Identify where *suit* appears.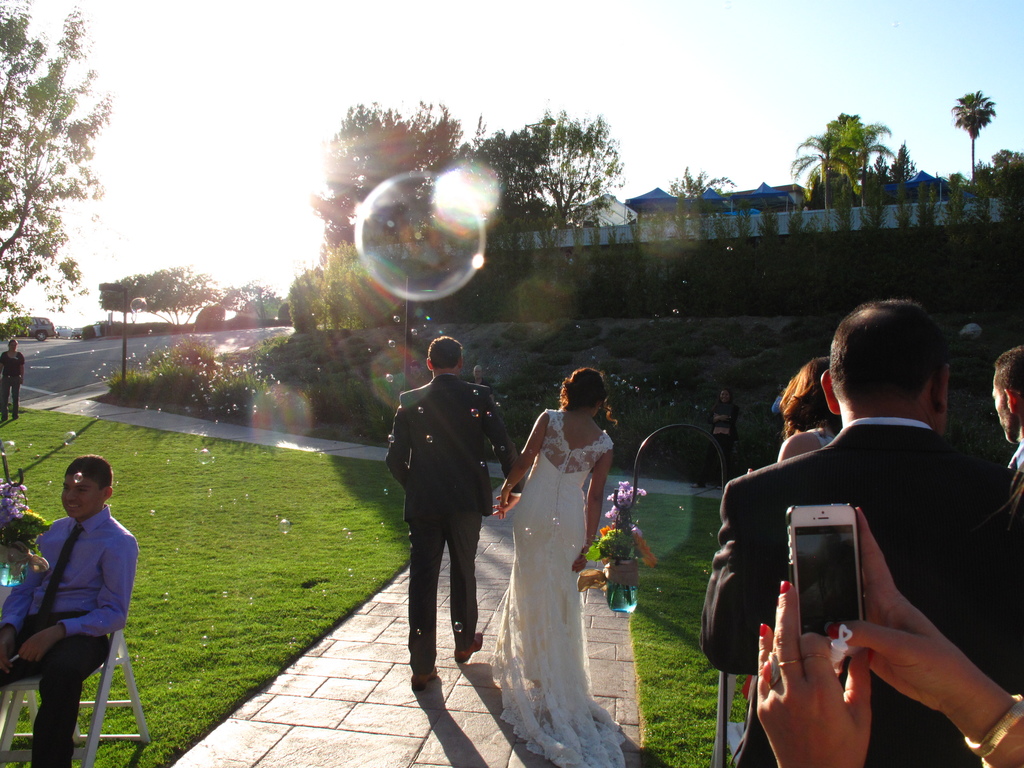
Appears at x1=757, y1=370, x2=1005, y2=742.
